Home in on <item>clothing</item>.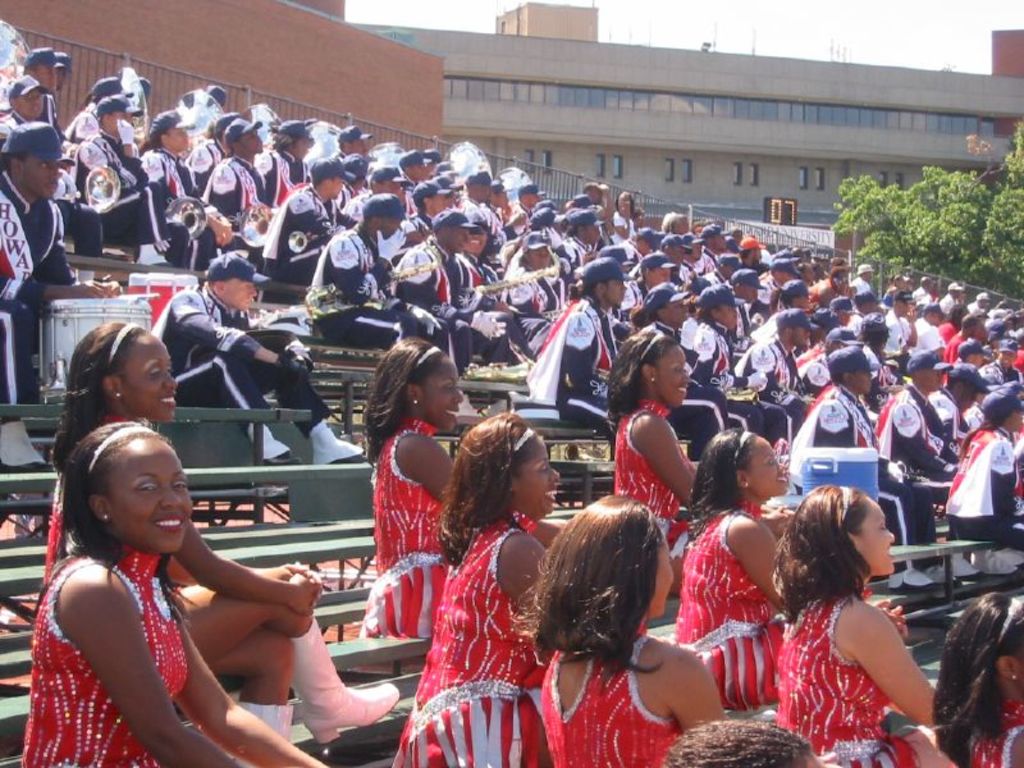
Homed in at region(541, 627, 682, 767).
